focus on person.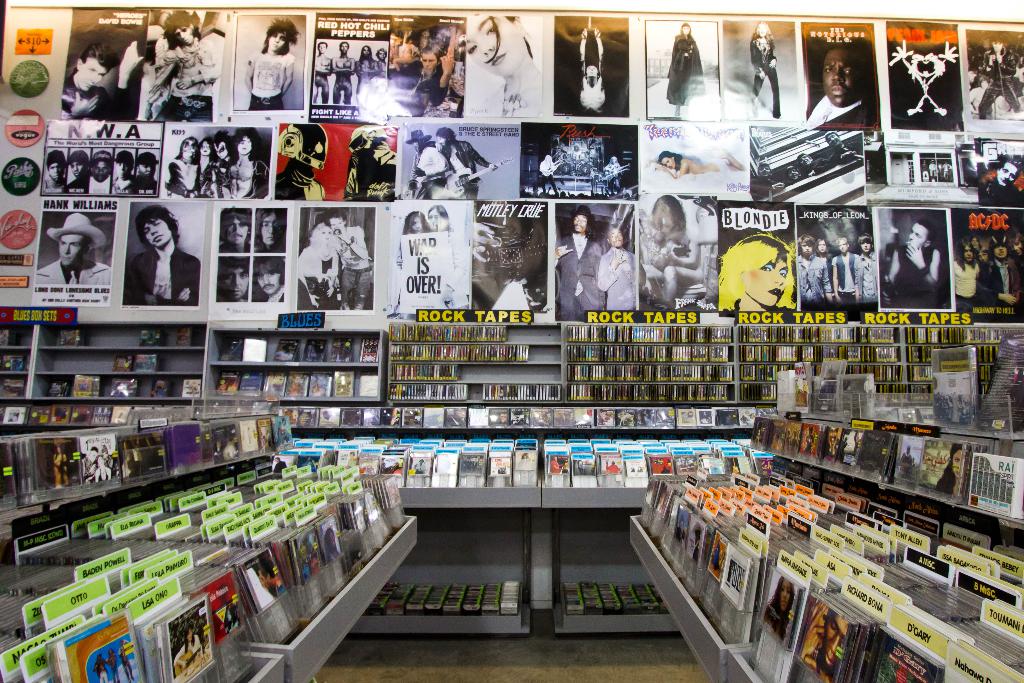
Focused at select_region(968, 35, 1022, 118).
